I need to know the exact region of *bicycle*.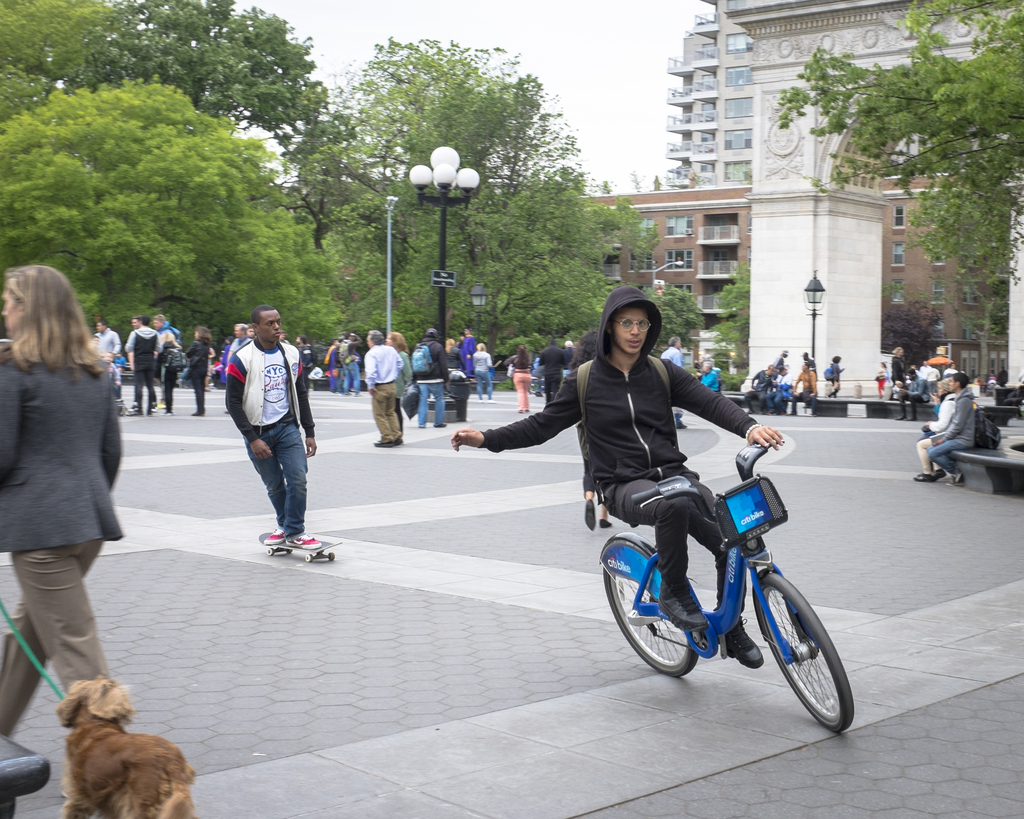
Region: detection(564, 426, 857, 726).
